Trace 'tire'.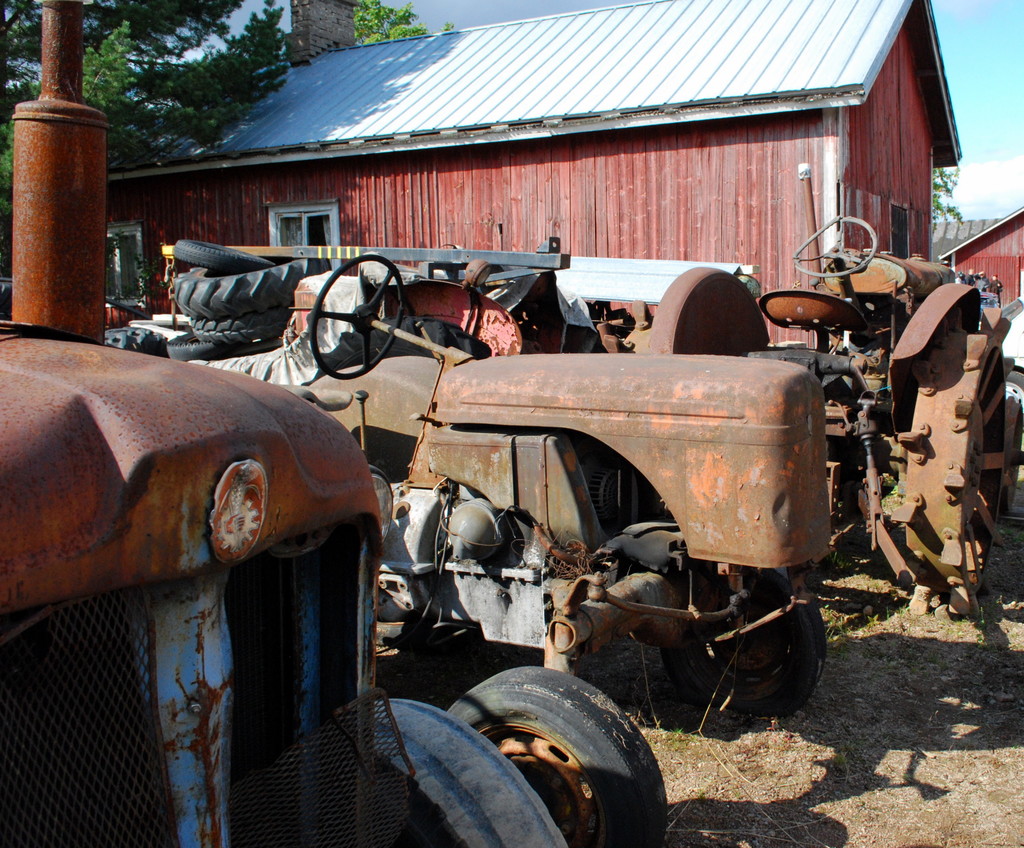
Traced to pyautogui.locateOnScreen(689, 536, 822, 719).
